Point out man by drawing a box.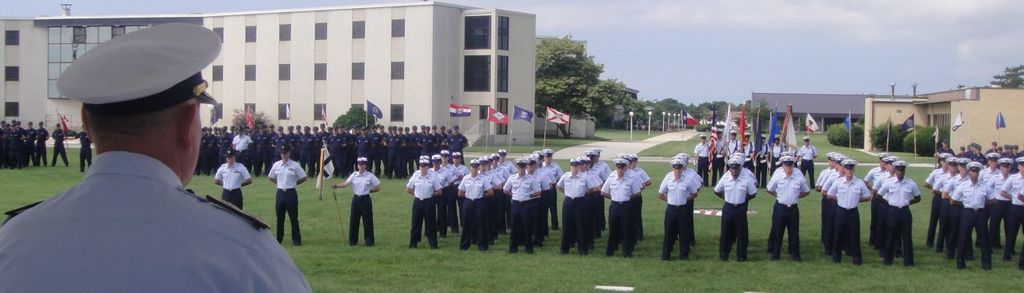
52:123:68:167.
